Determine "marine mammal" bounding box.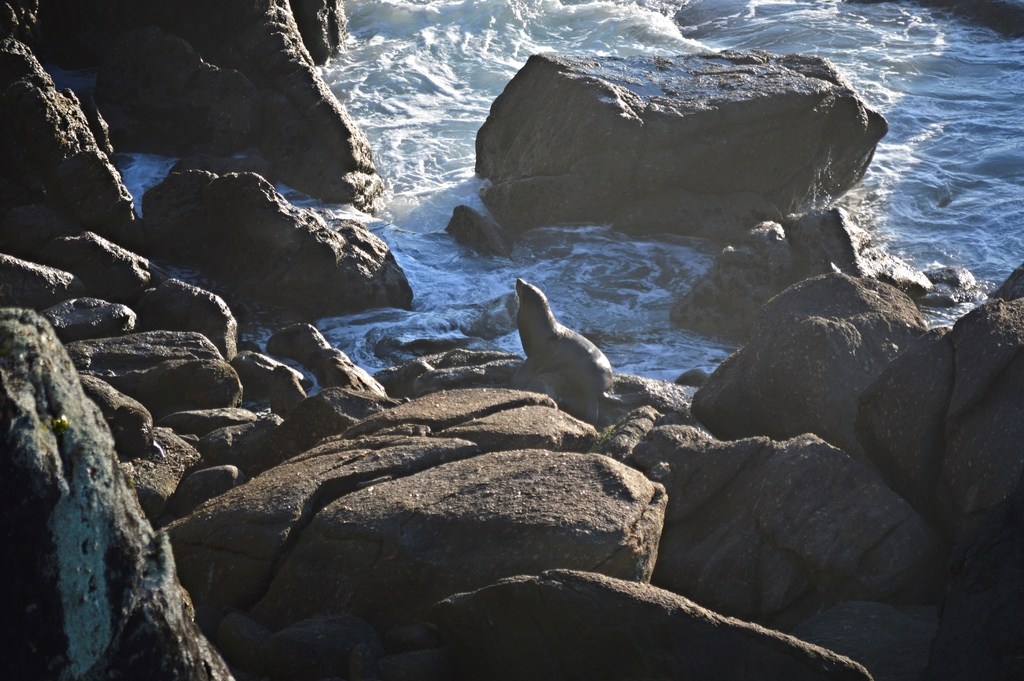
Determined: [x1=508, y1=273, x2=646, y2=429].
